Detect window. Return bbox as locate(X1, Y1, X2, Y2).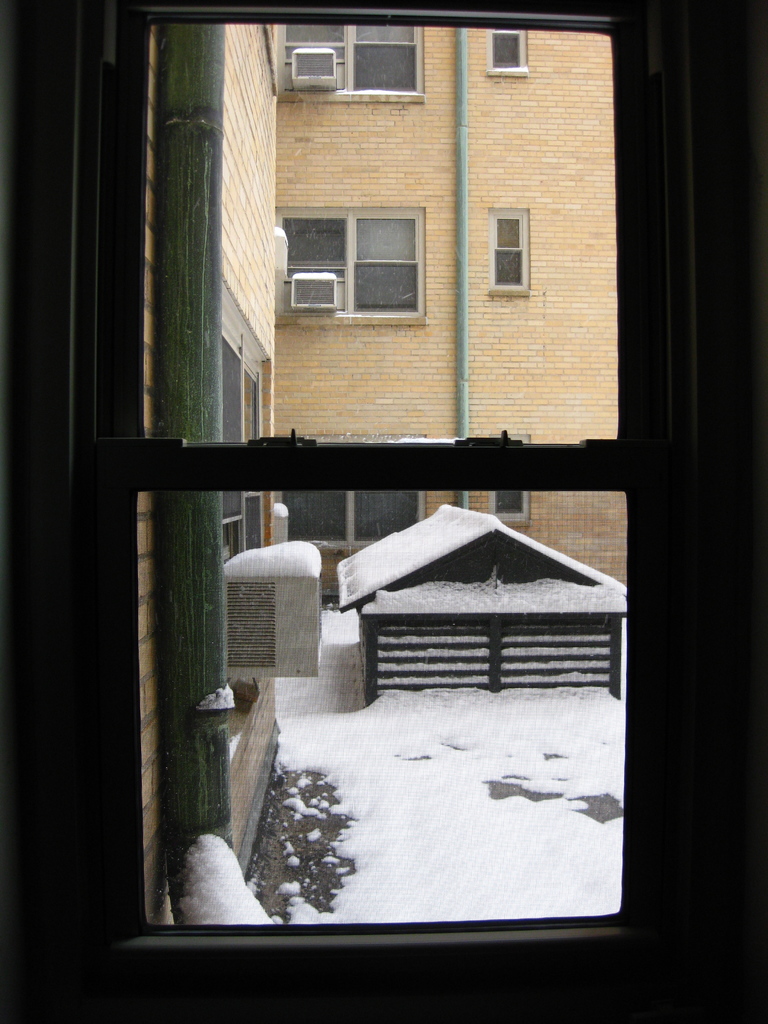
locate(259, 8, 435, 100).
